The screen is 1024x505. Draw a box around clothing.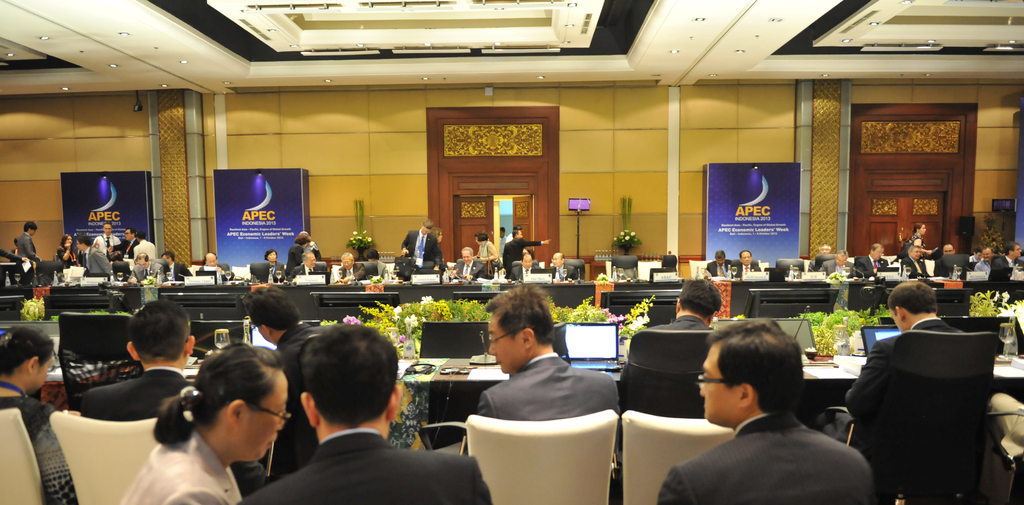
box(972, 258, 995, 276).
